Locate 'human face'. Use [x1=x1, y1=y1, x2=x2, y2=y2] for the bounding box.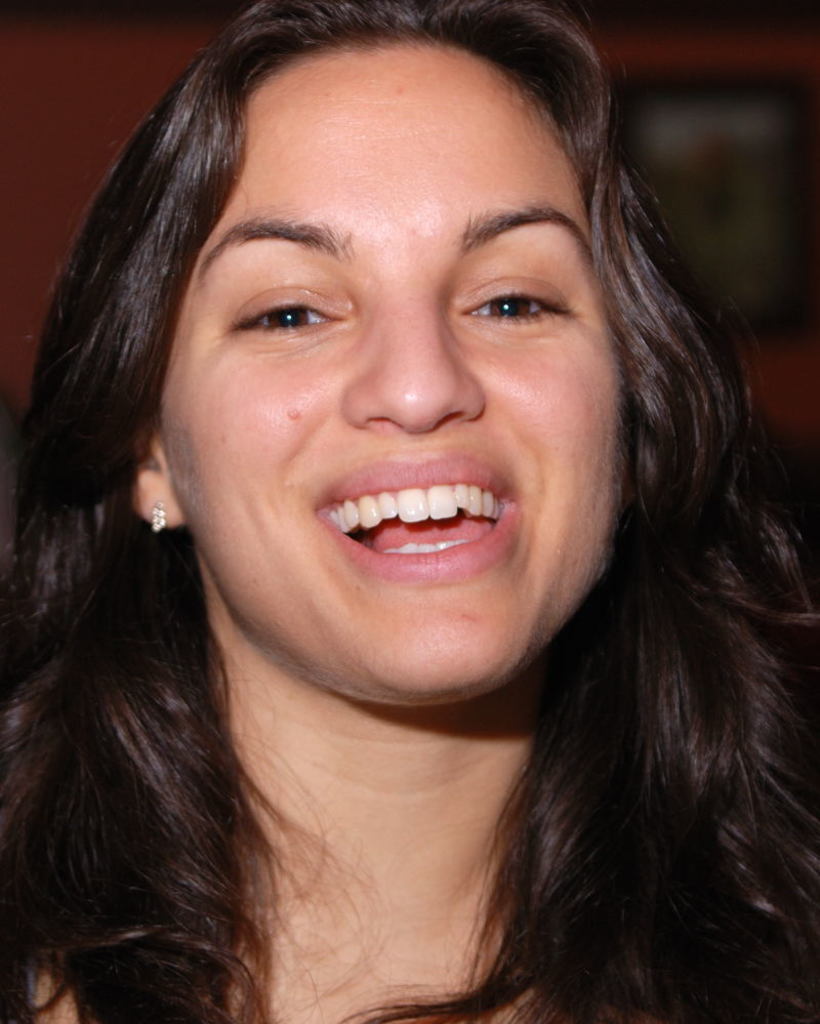
[x1=151, y1=40, x2=657, y2=705].
